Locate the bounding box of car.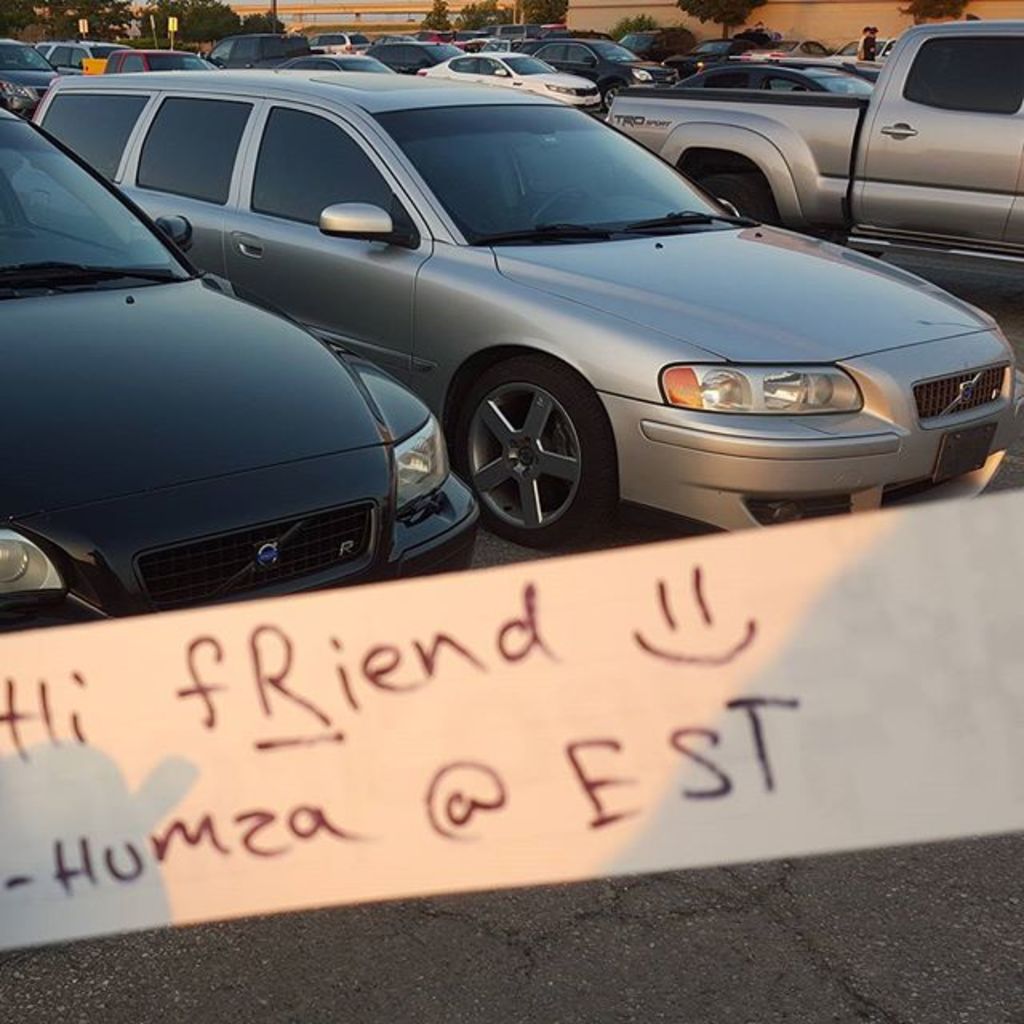
Bounding box: 0:34:62:120.
